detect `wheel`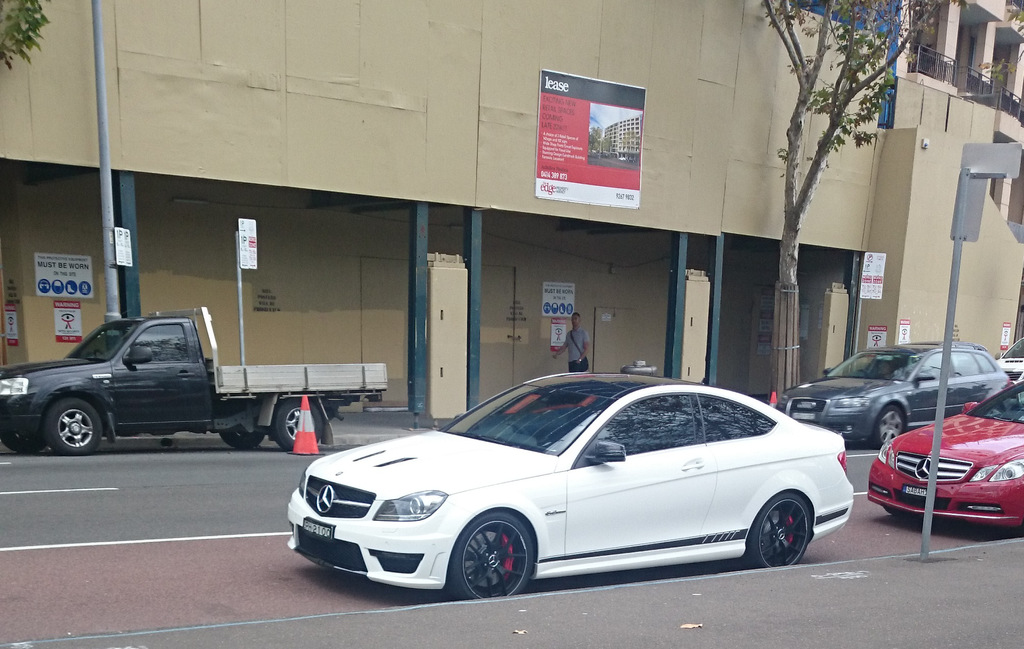
bbox(273, 401, 323, 448)
